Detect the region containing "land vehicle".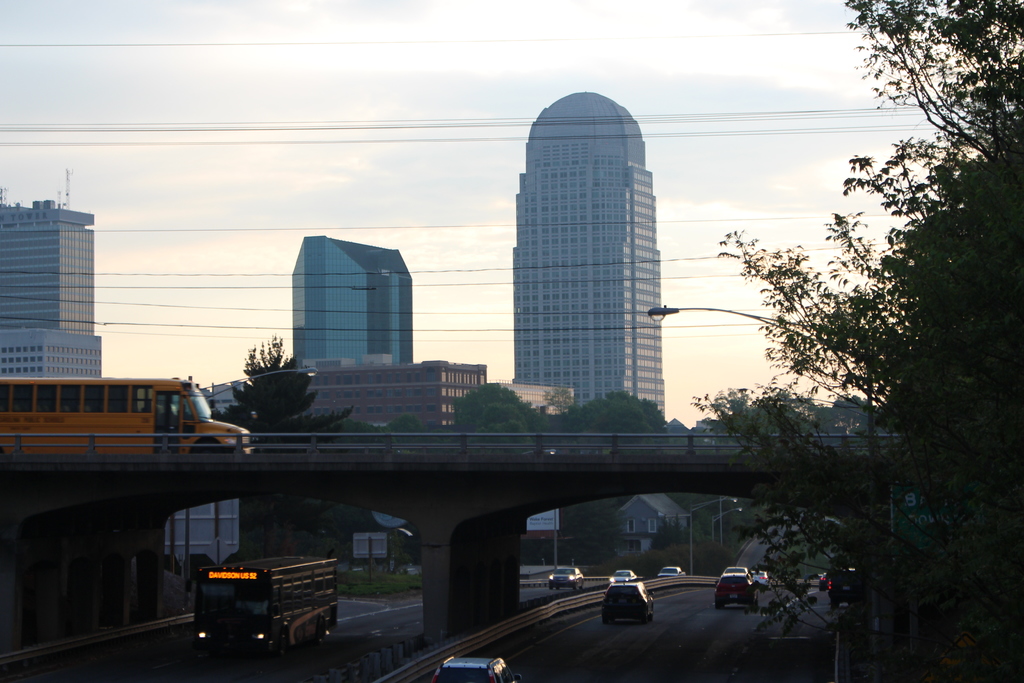
(left=428, top=653, right=529, bottom=682).
